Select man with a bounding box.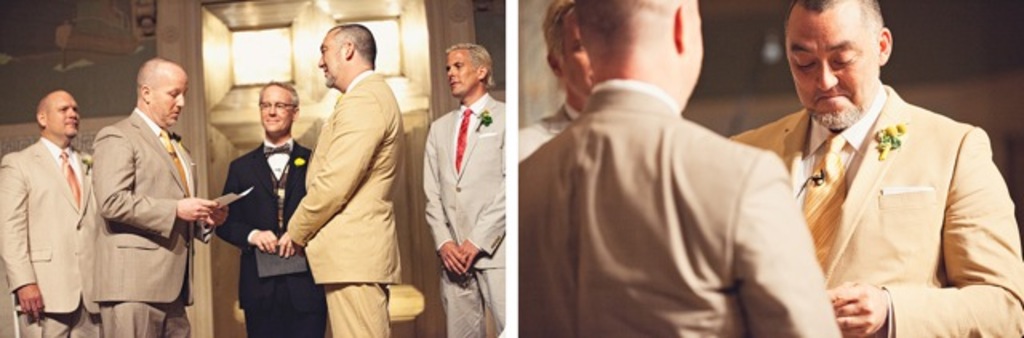
pyautogui.locateOnScreen(94, 59, 211, 336).
